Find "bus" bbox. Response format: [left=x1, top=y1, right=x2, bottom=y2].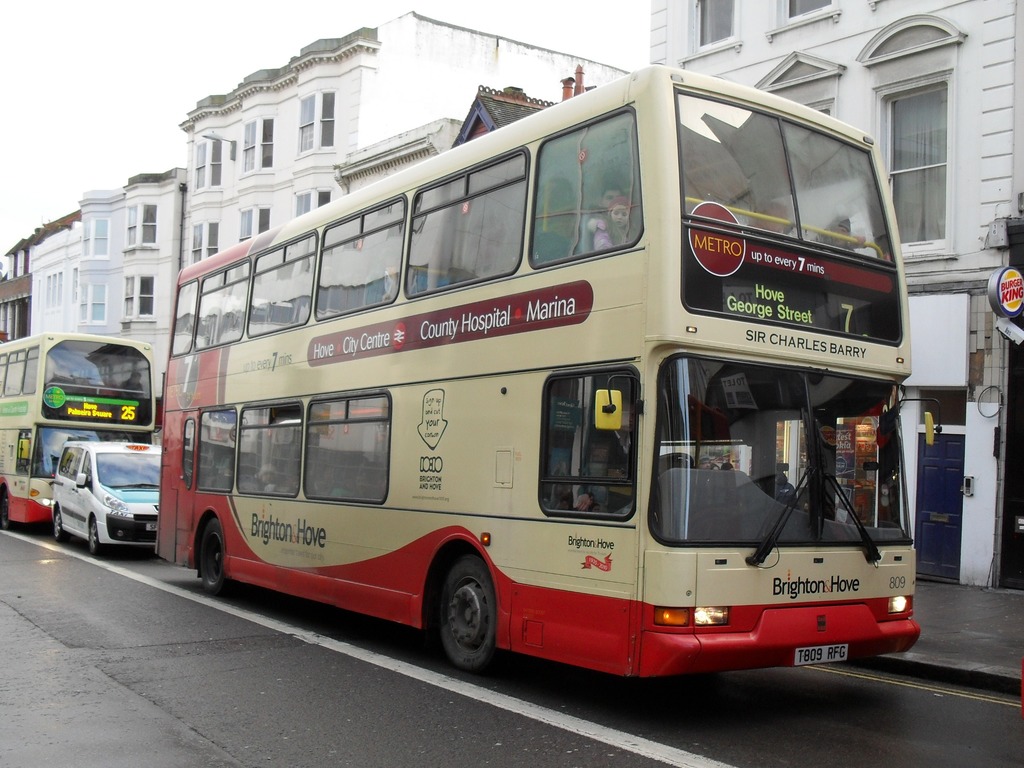
[left=152, top=65, right=942, bottom=678].
